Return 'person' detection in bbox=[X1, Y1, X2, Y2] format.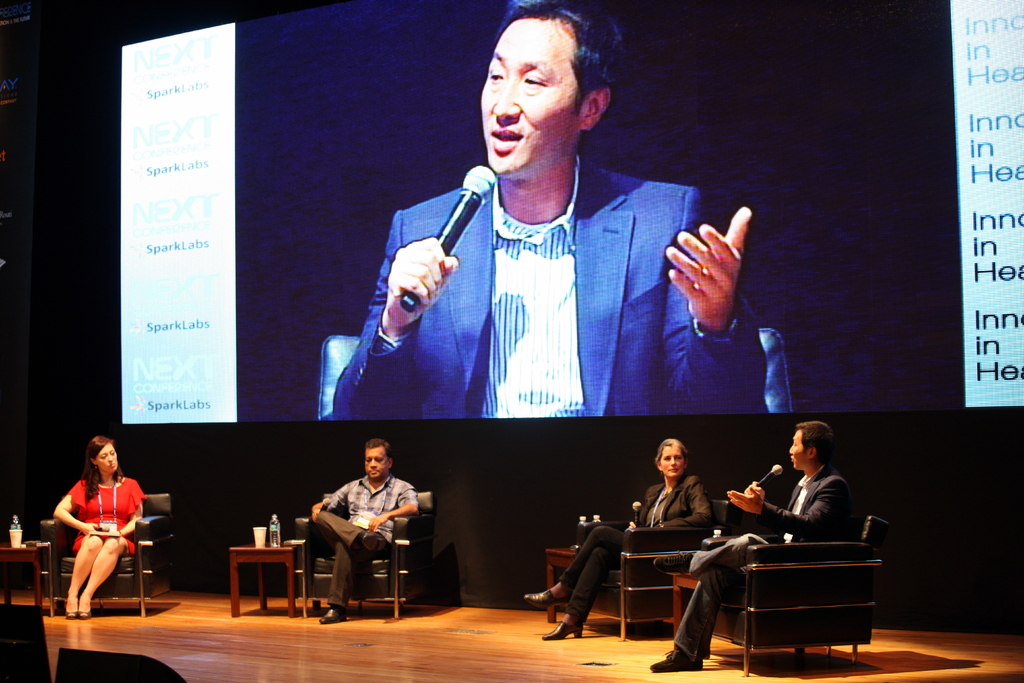
bbox=[49, 432, 148, 613].
